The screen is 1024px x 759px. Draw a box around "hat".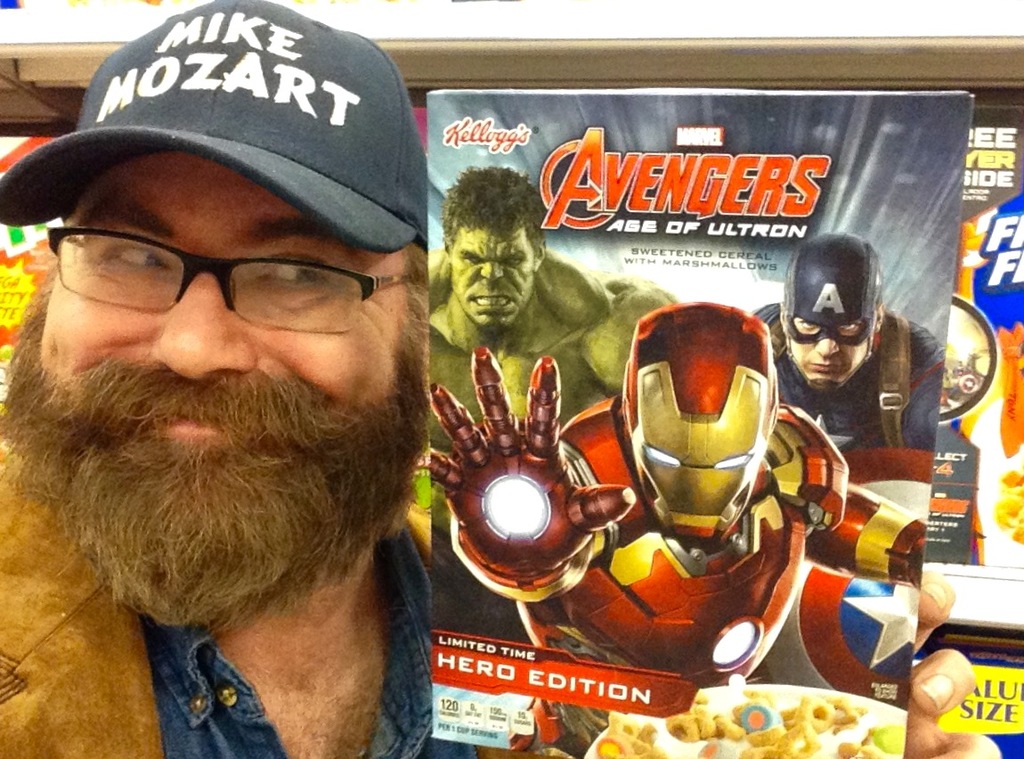
0, 0, 429, 248.
